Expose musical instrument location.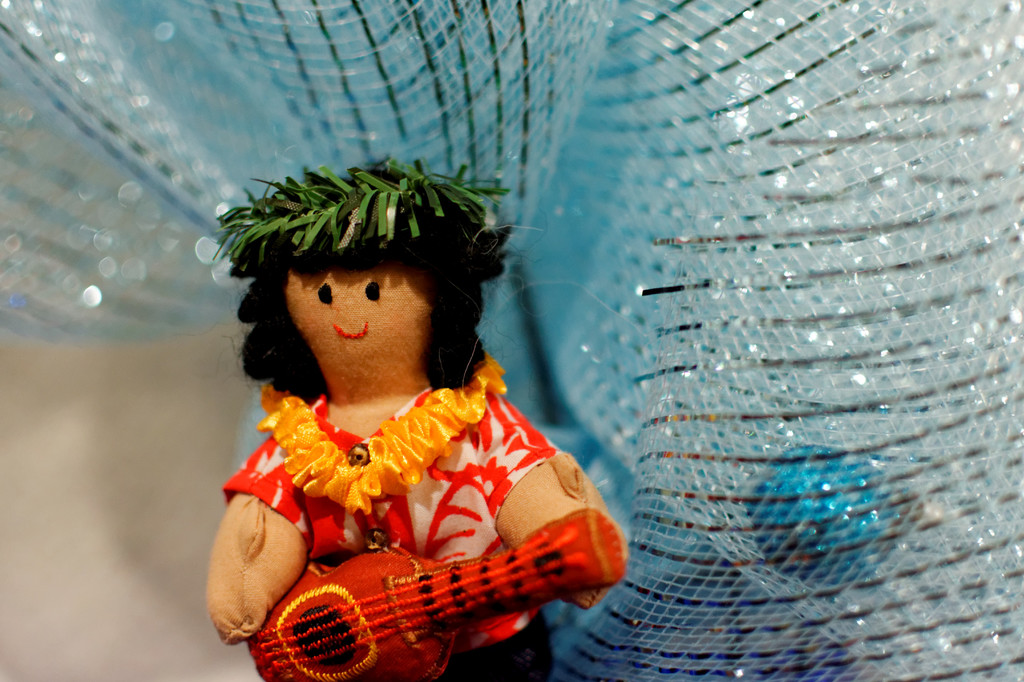
Exposed at <region>285, 516, 593, 672</region>.
